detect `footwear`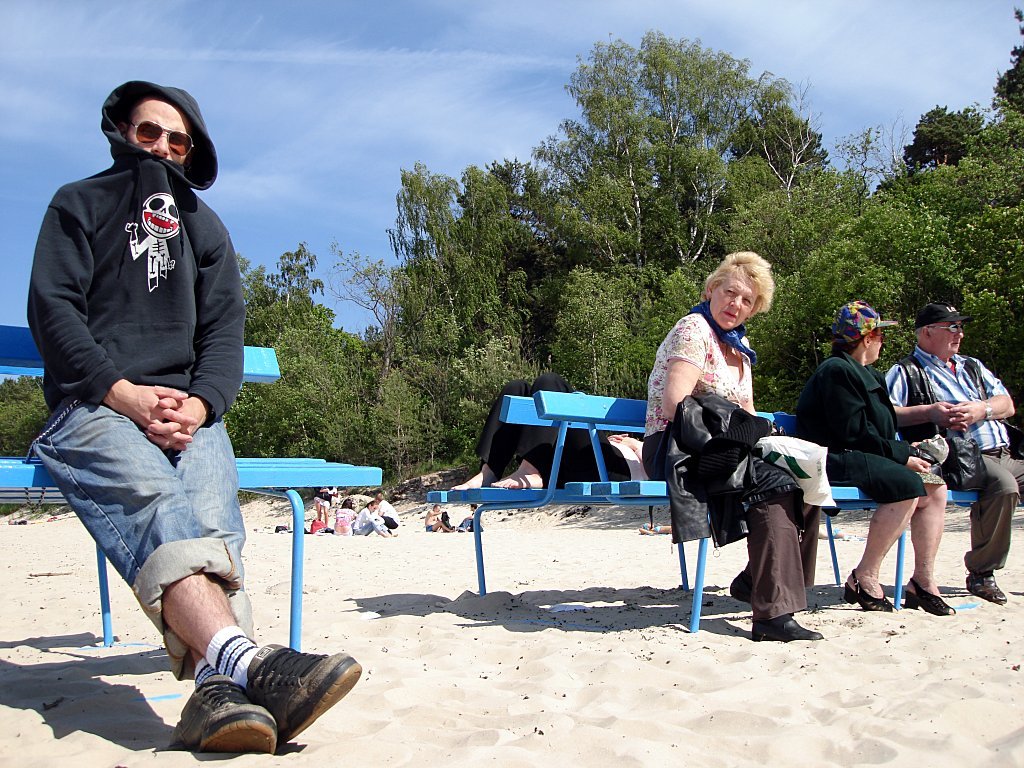
pyautogui.locateOnScreen(842, 567, 903, 615)
